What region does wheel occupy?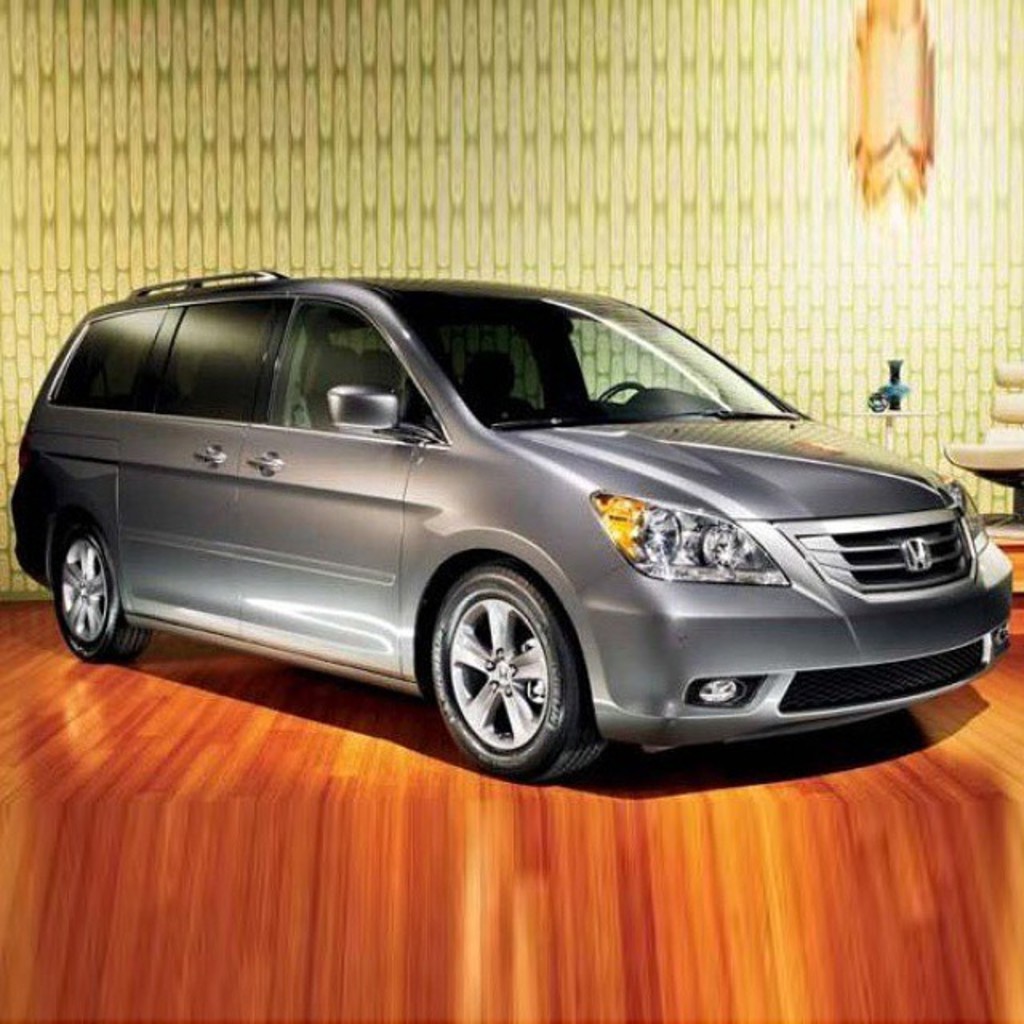
<box>51,518,149,666</box>.
